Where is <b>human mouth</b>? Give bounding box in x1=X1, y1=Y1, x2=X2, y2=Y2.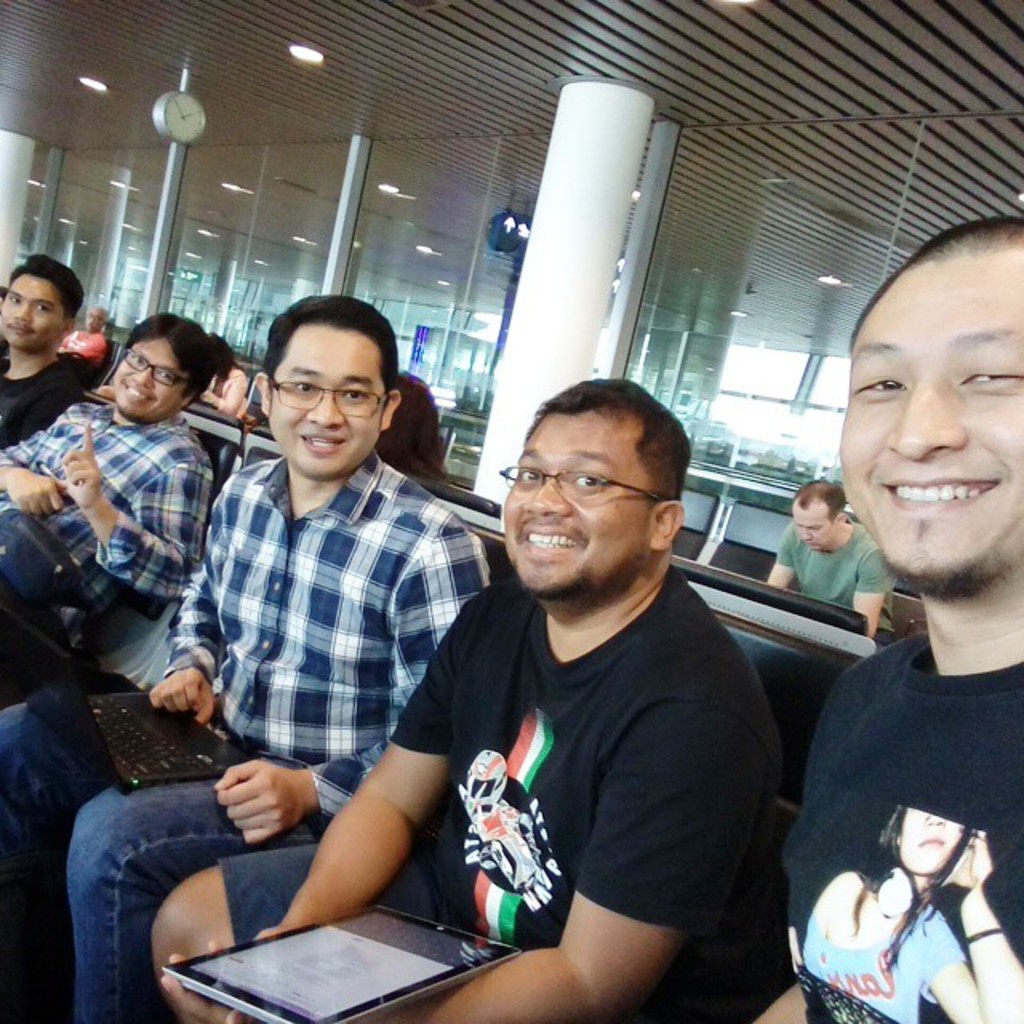
x1=299, y1=427, x2=354, y2=446.
